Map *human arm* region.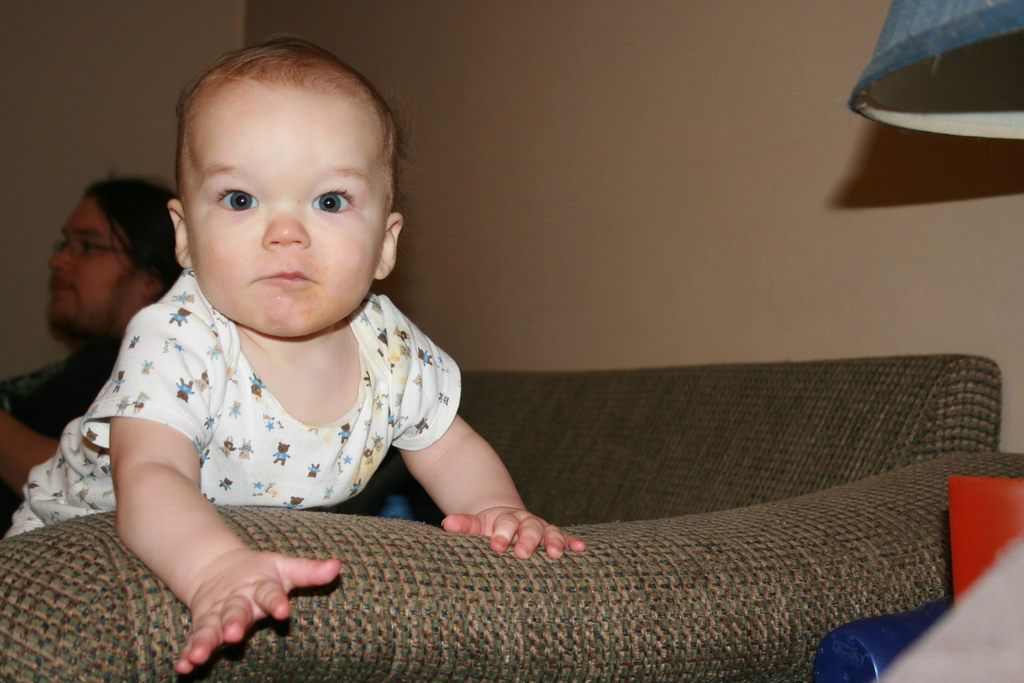
Mapped to Rect(0, 408, 59, 497).
